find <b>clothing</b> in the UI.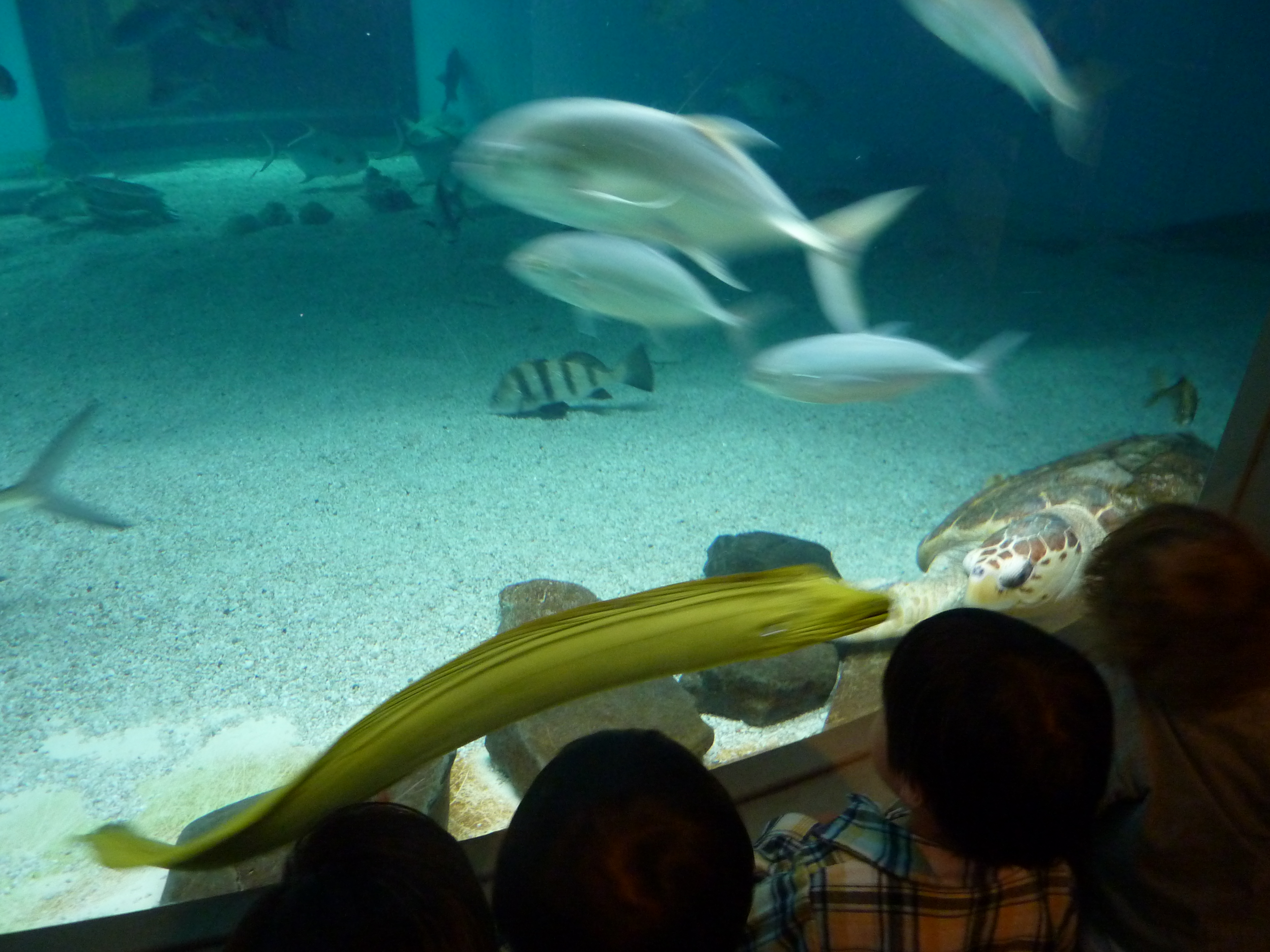
UI element at bbox=[265, 278, 377, 330].
